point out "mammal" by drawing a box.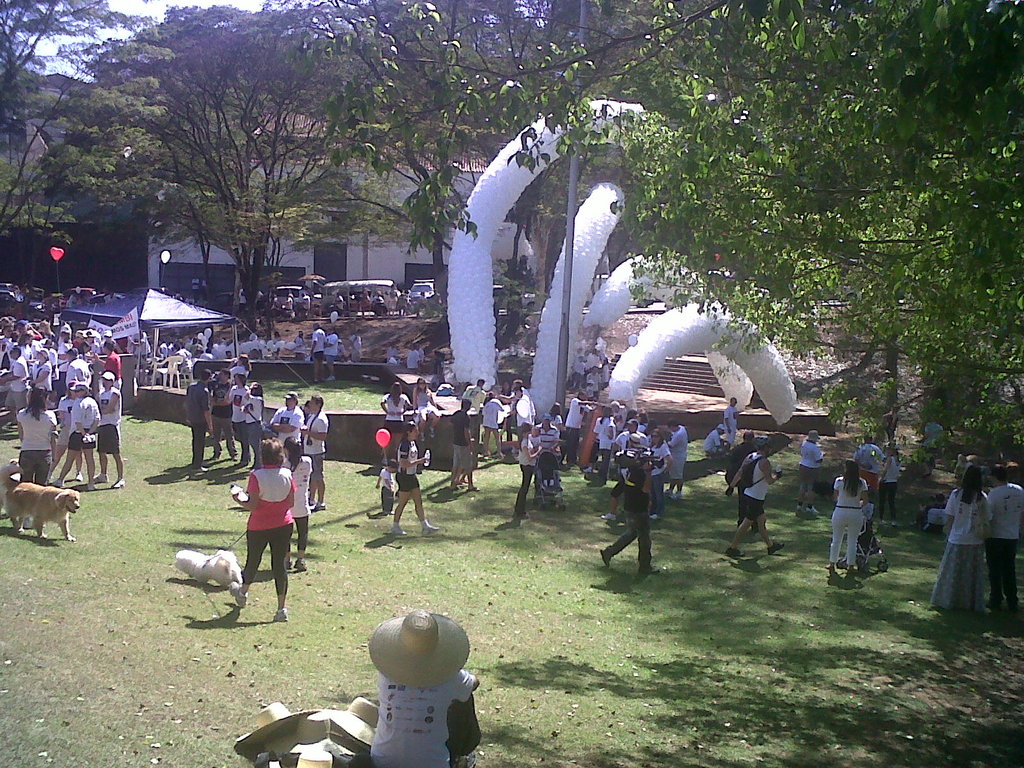
Rect(370, 289, 382, 312).
